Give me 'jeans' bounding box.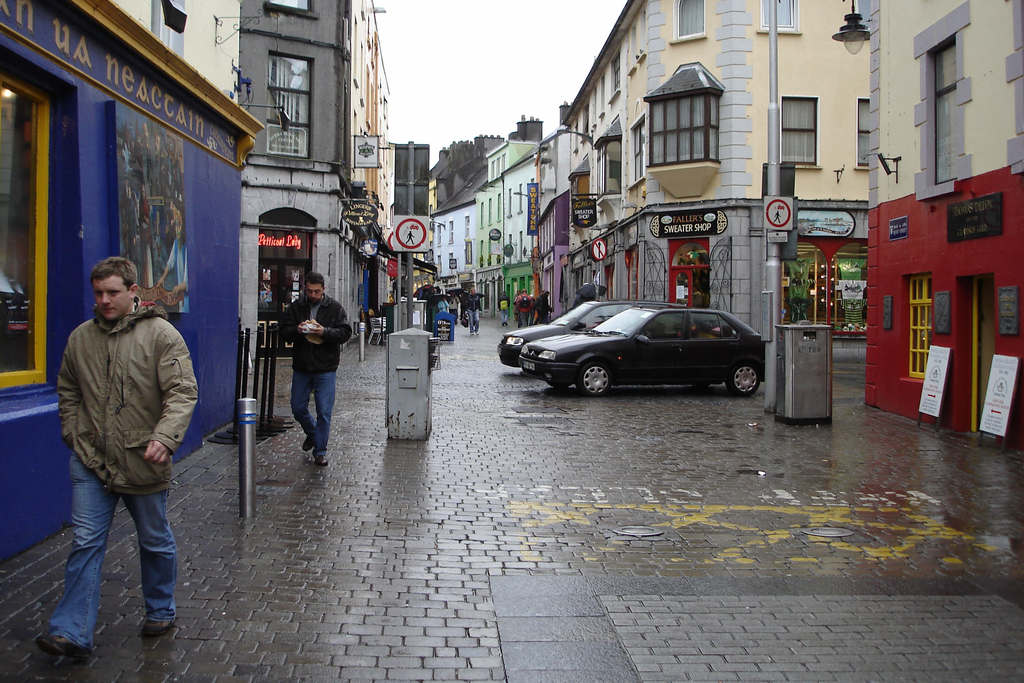
select_region(500, 309, 506, 324).
